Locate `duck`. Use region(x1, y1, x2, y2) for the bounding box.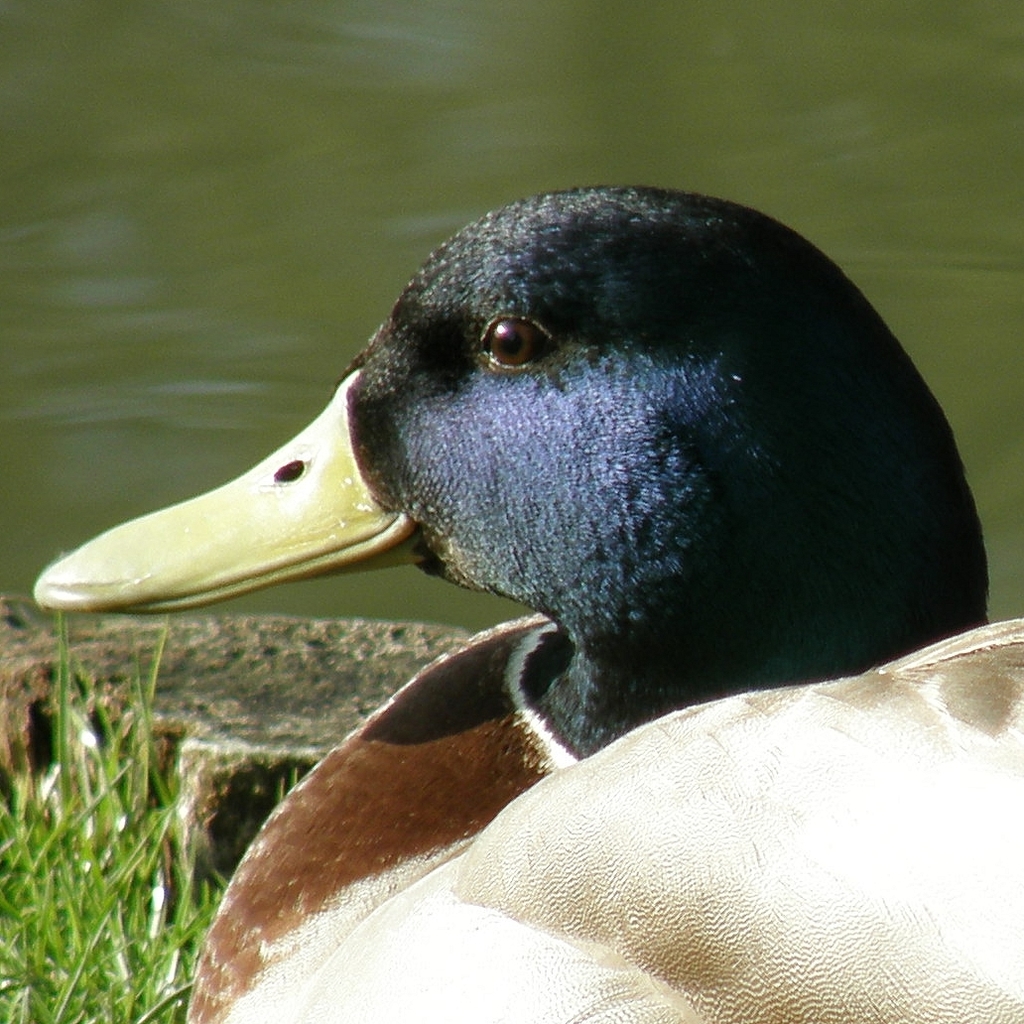
region(56, 158, 1023, 932).
